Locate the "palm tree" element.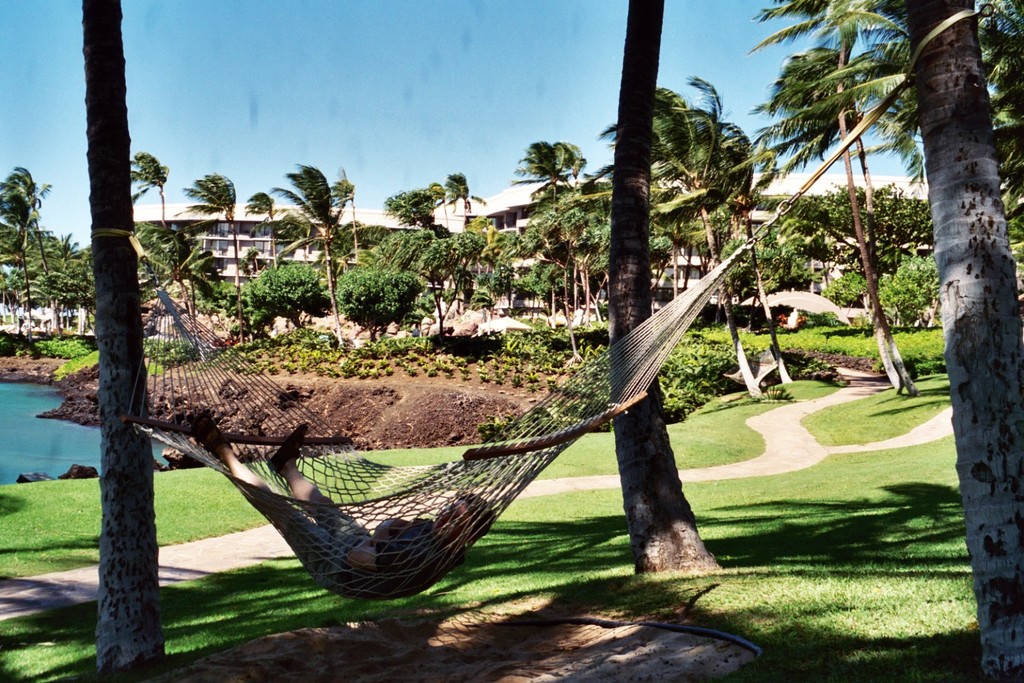
Element bbox: [x1=128, y1=155, x2=172, y2=289].
